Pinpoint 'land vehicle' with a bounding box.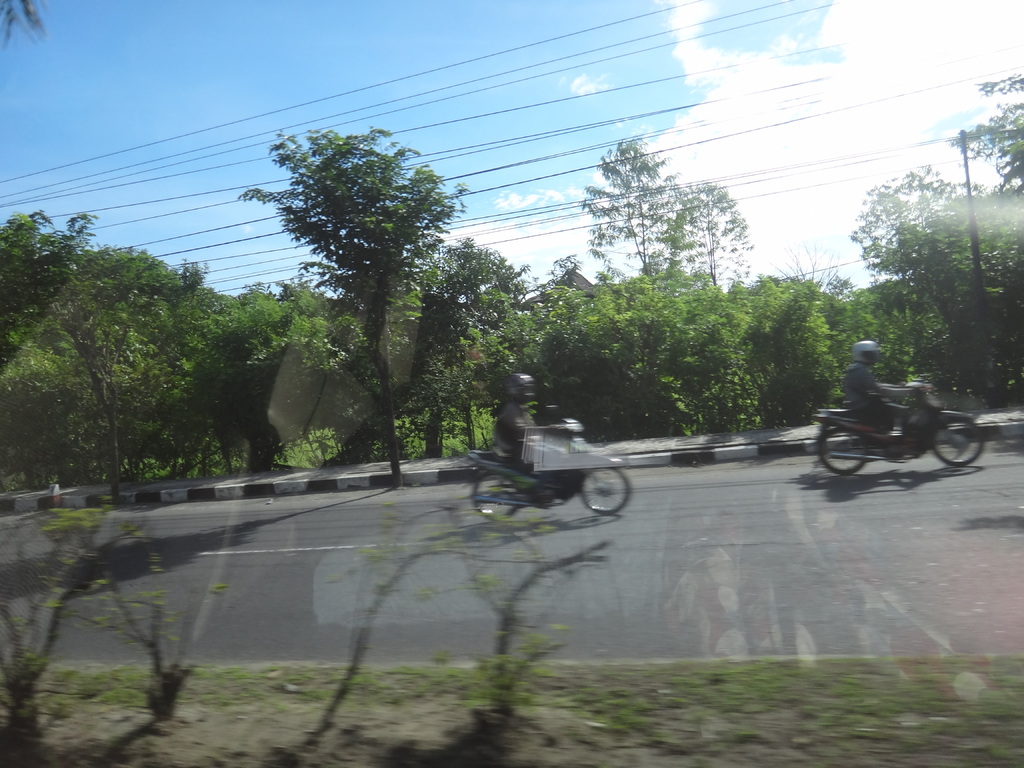
809,384,982,473.
